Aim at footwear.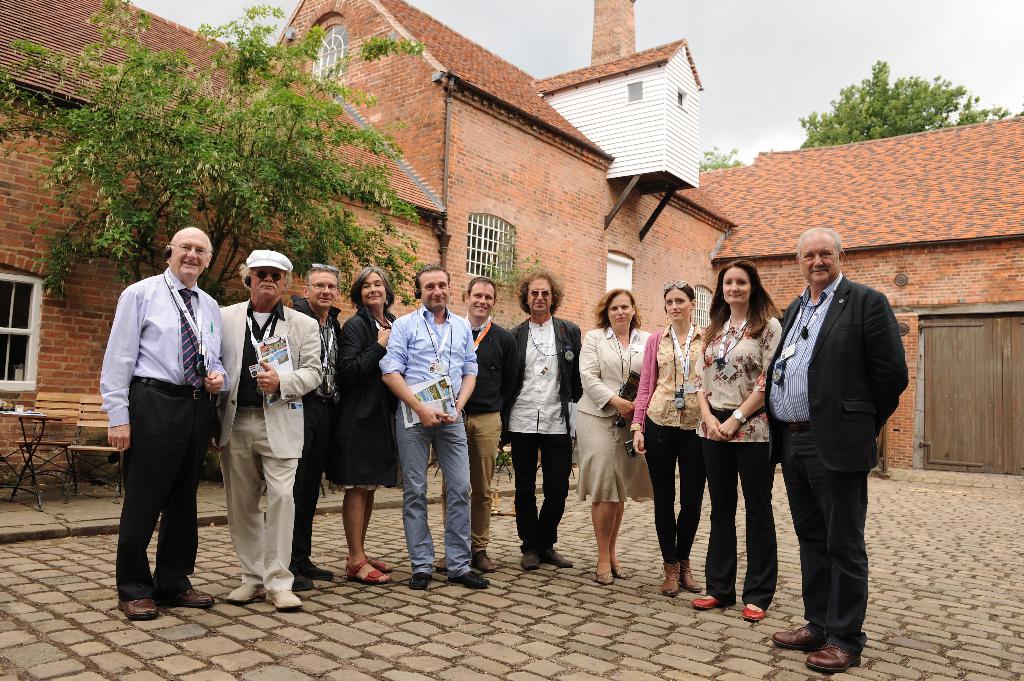
Aimed at rect(406, 571, 432, 591).
